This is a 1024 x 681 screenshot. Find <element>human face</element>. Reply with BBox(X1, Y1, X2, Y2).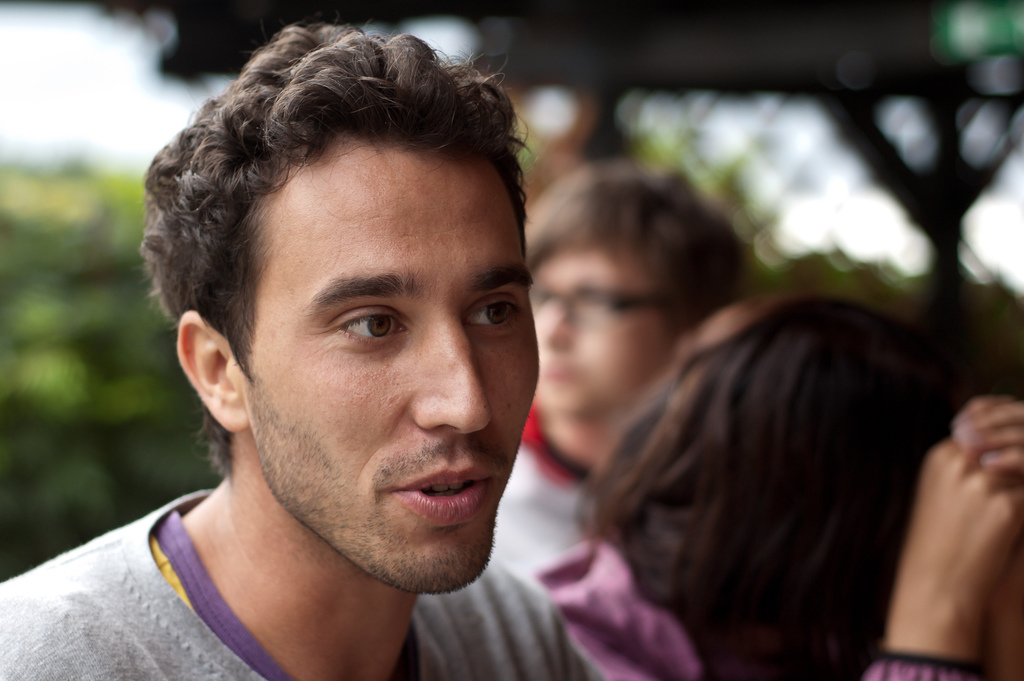
BBox(234, 131, 540, 595).
